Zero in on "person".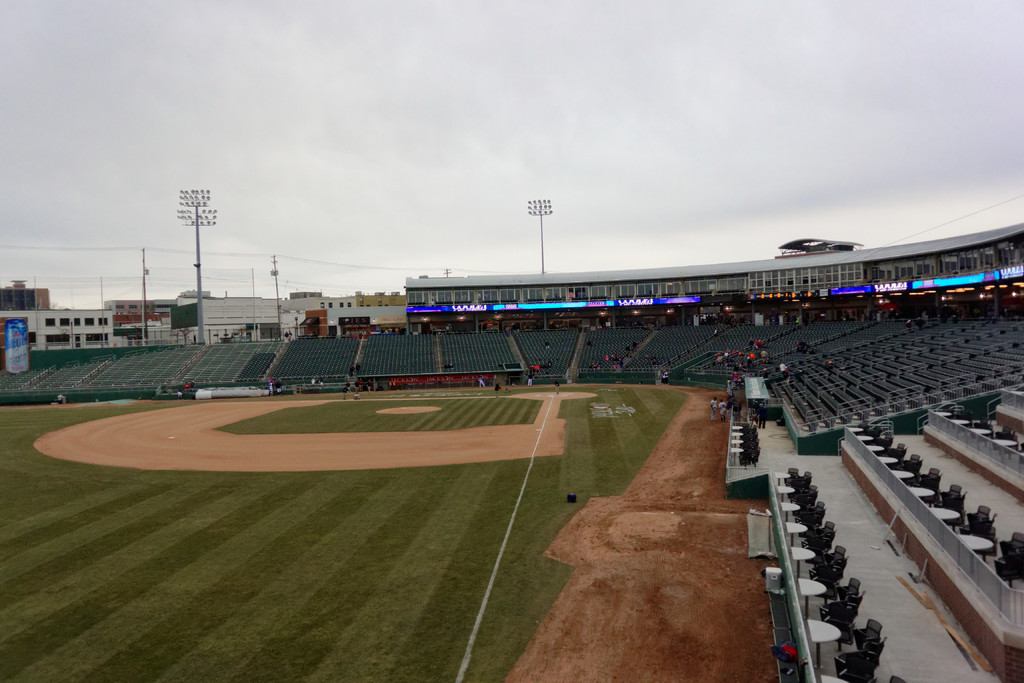
Zeroed in: 493:382:502:392.
